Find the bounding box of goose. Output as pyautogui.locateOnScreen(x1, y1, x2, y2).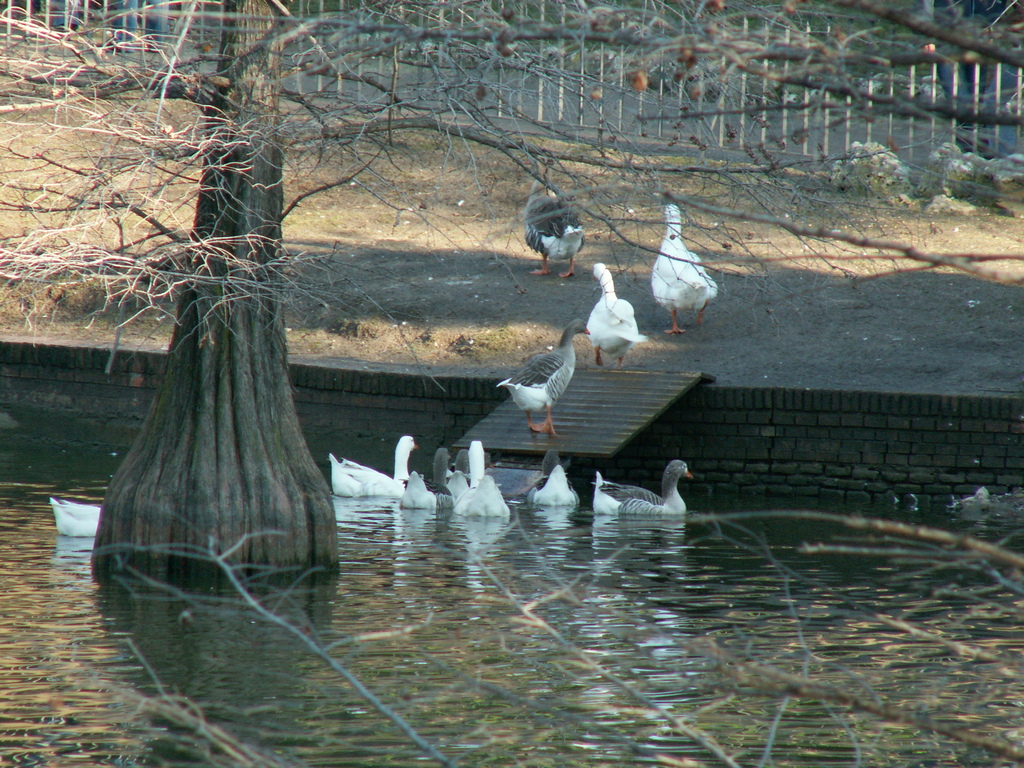
pyautogui.locateOnScreen(648, 200, 723, 340).
